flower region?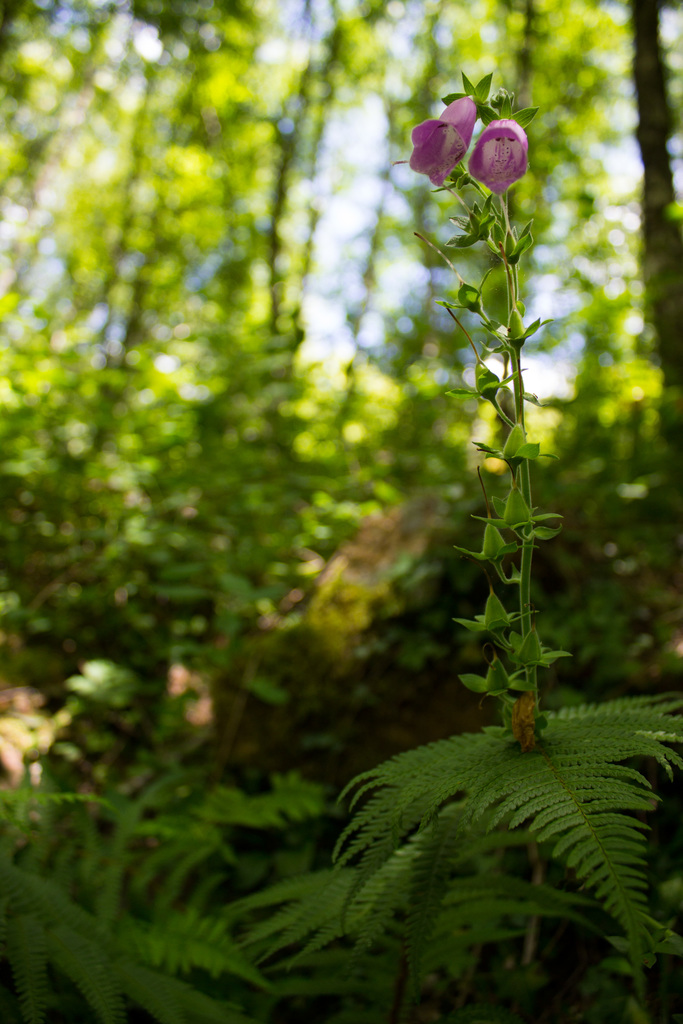
413/95/478/188
